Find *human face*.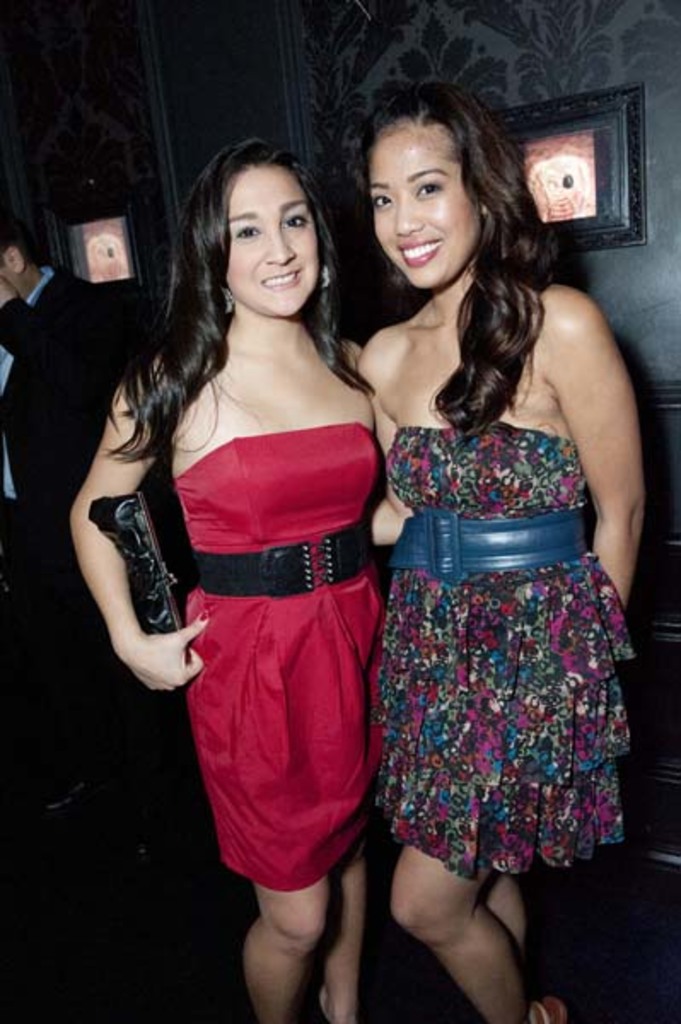
l=225, t=164, r=321, b=314.
